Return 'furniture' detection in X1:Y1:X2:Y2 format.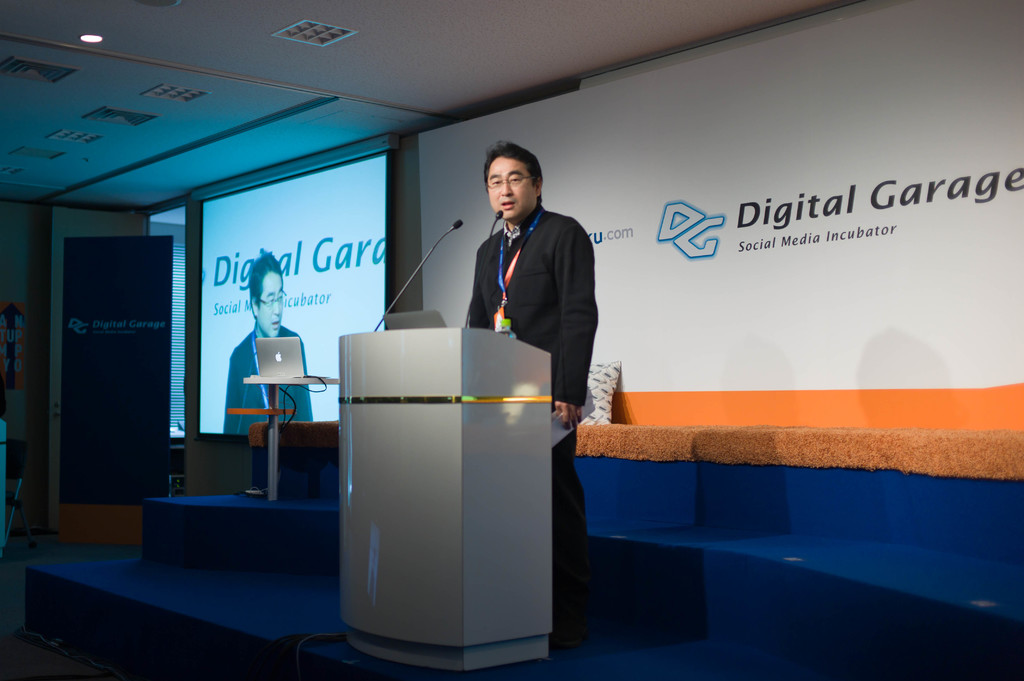
340:328:556:673.
